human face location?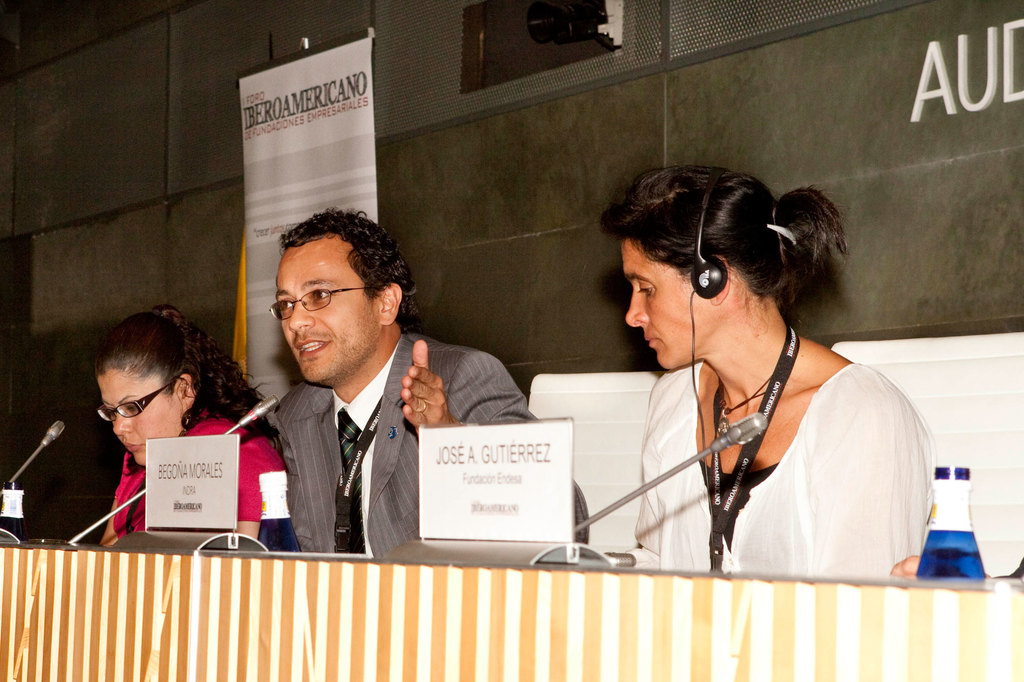
<region>94, 364, 188, 466</region>
